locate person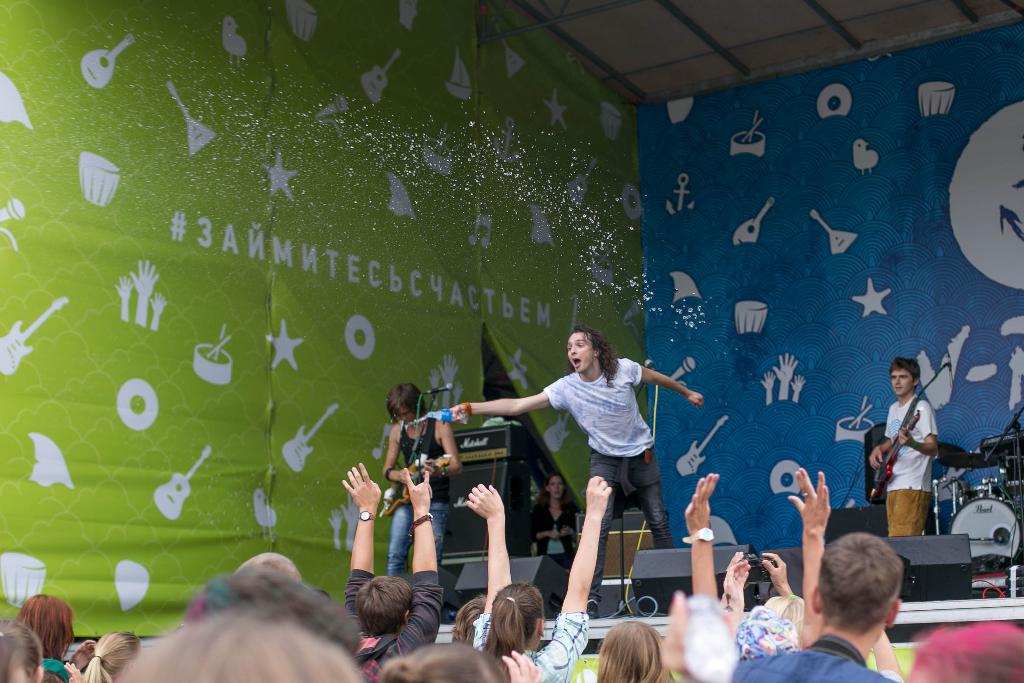
(x1=380, y1=640, x2=543, y2=682)
